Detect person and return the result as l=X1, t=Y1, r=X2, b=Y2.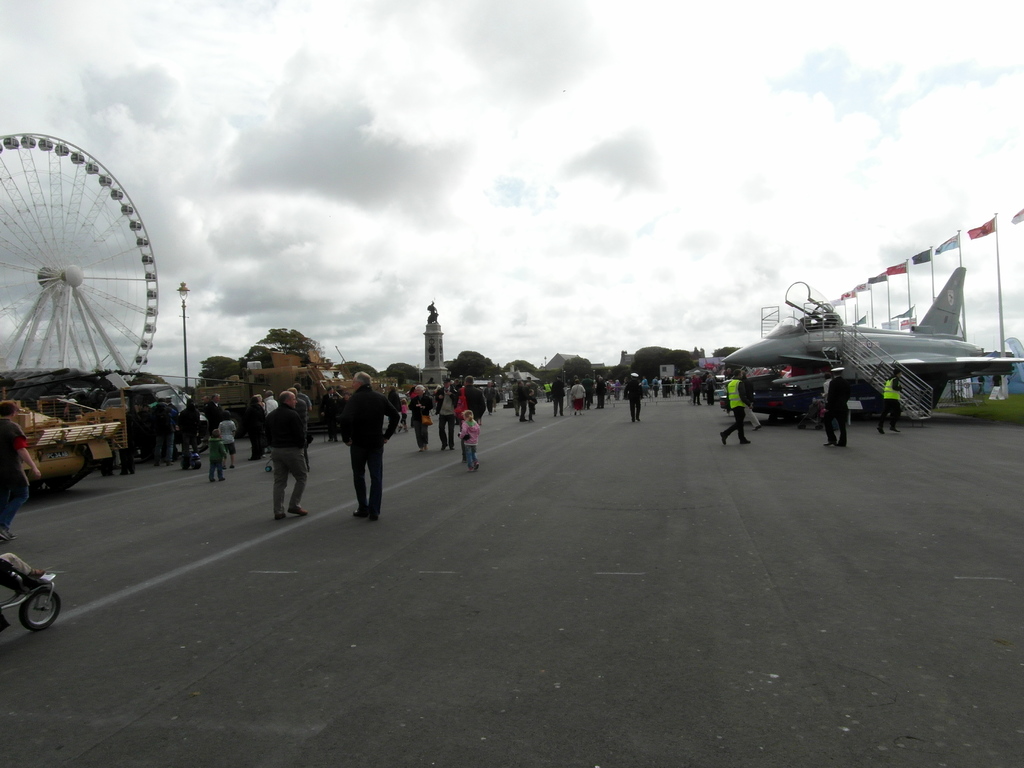
l=622, t=374, r=642, b=424.
